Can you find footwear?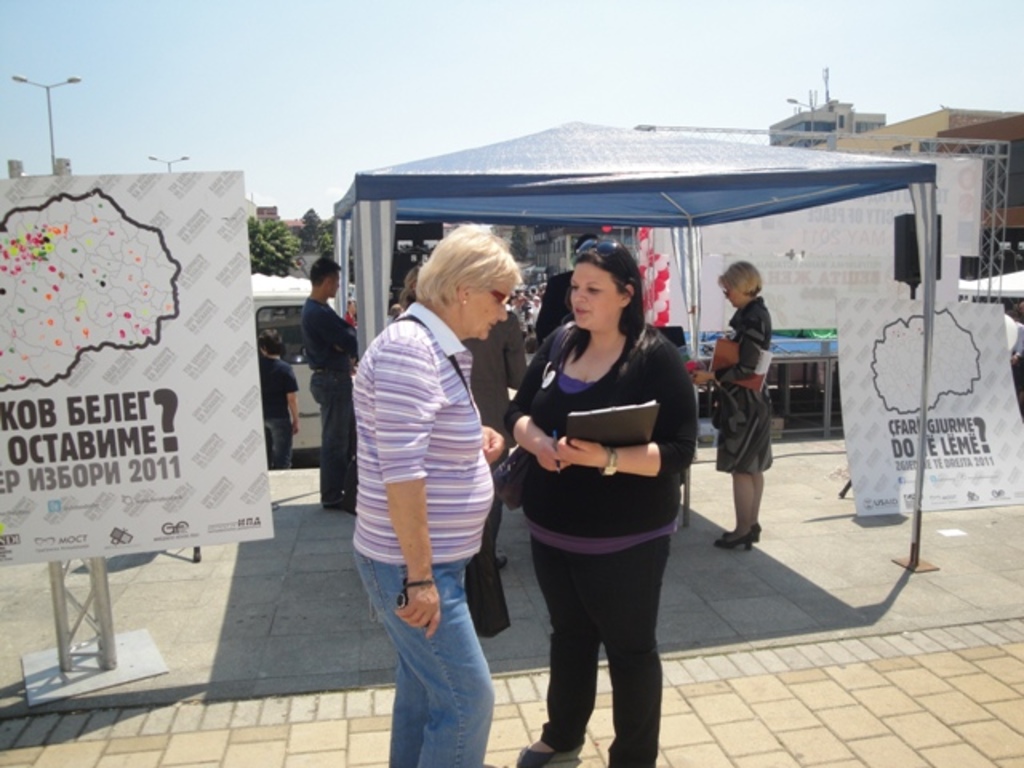
Yes, bounding box: <region>717, 528, 755, 550</region>.
